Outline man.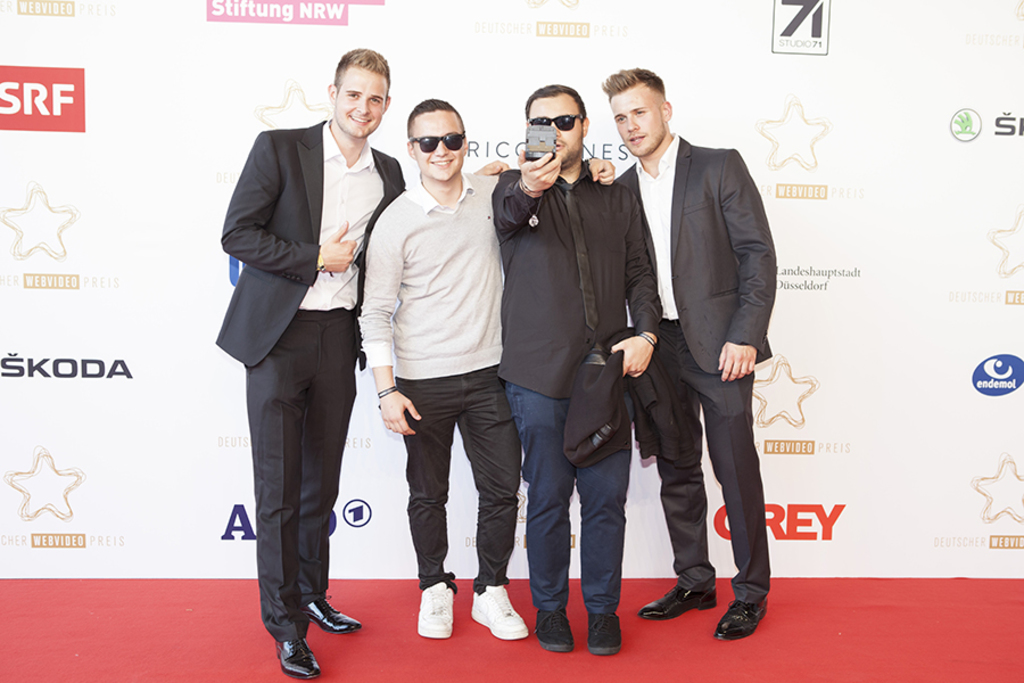
Outline: l=487, t=82, r=659, b=653.
